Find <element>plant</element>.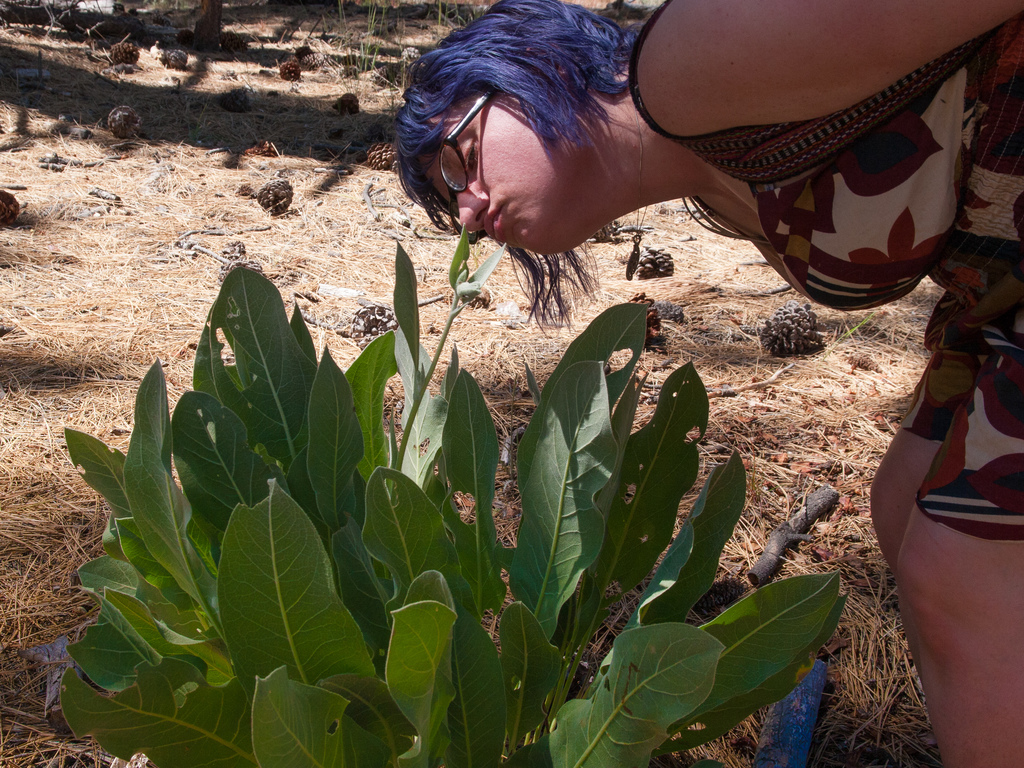
l=0, t=188, r=19, b=230.
